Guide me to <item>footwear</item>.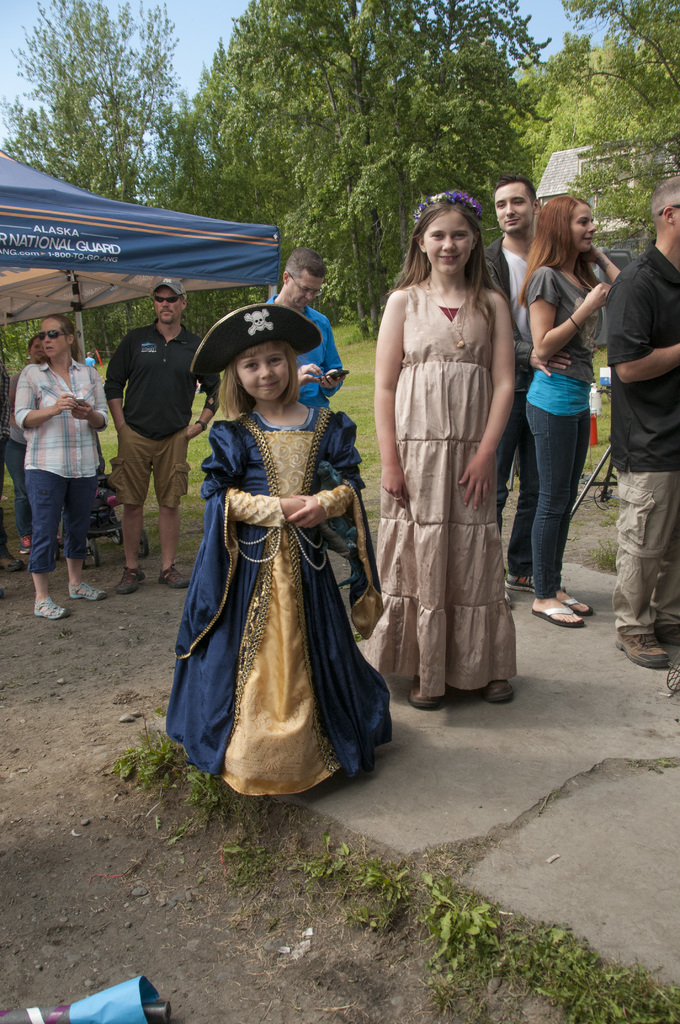
Guidance: detection(480, 678, 515, 705).
